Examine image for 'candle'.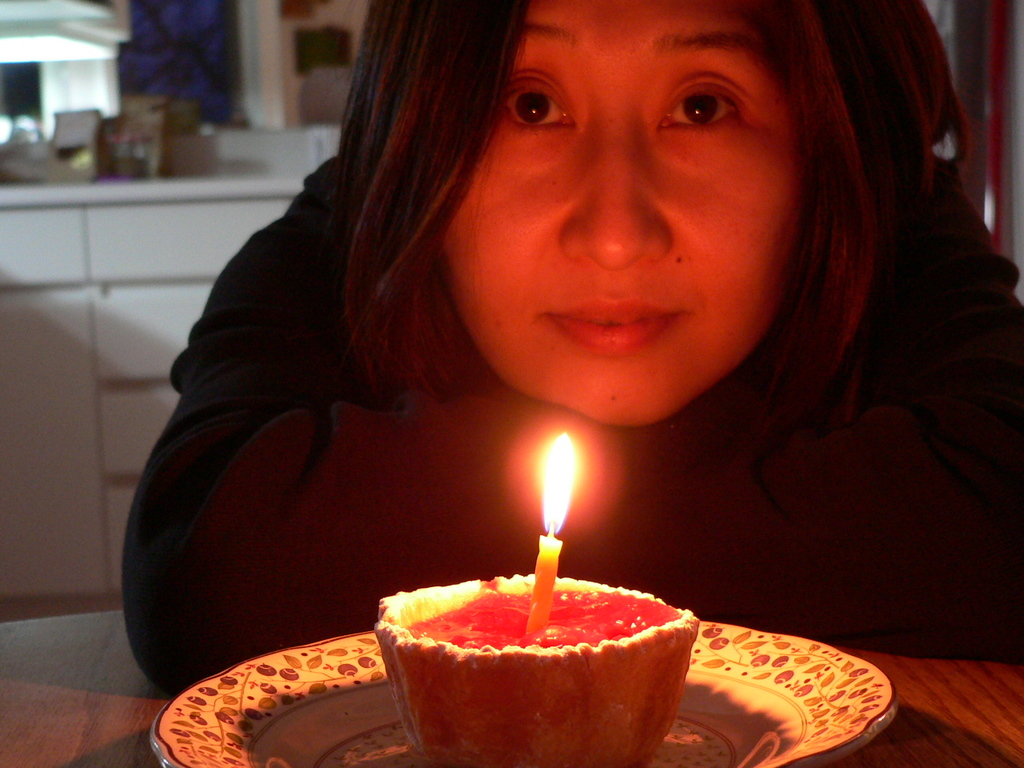
Examination result: 526/432/579/638.
